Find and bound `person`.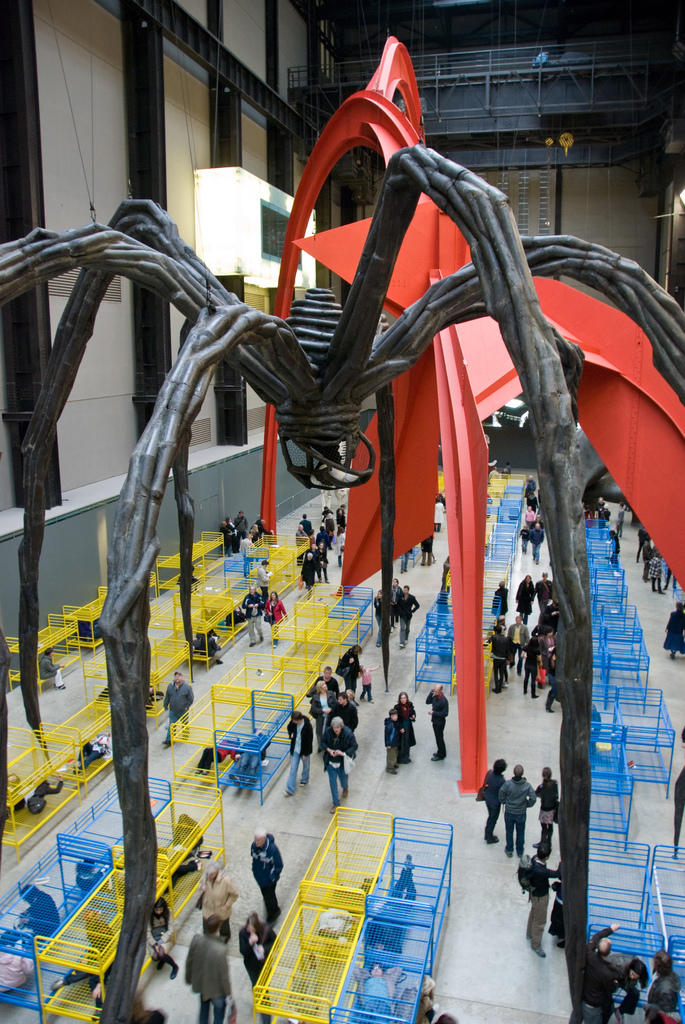
Bound: BBox(280, 710, 313, 797).
